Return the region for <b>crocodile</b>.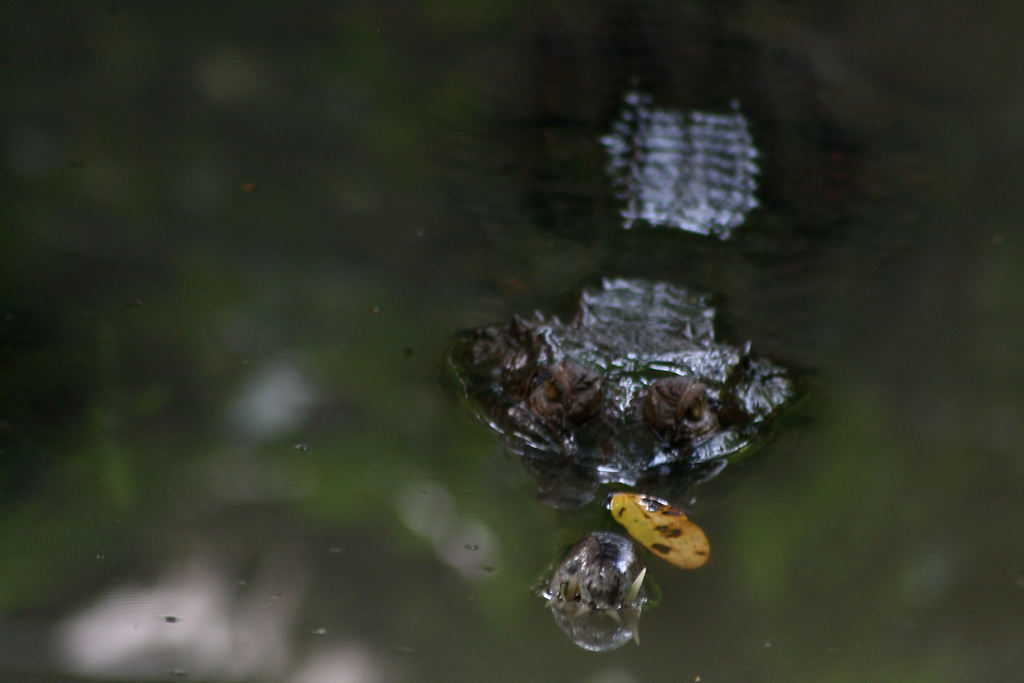
{"x1": 426, "y1": 1, "x2": 938, "y2": 607}.
